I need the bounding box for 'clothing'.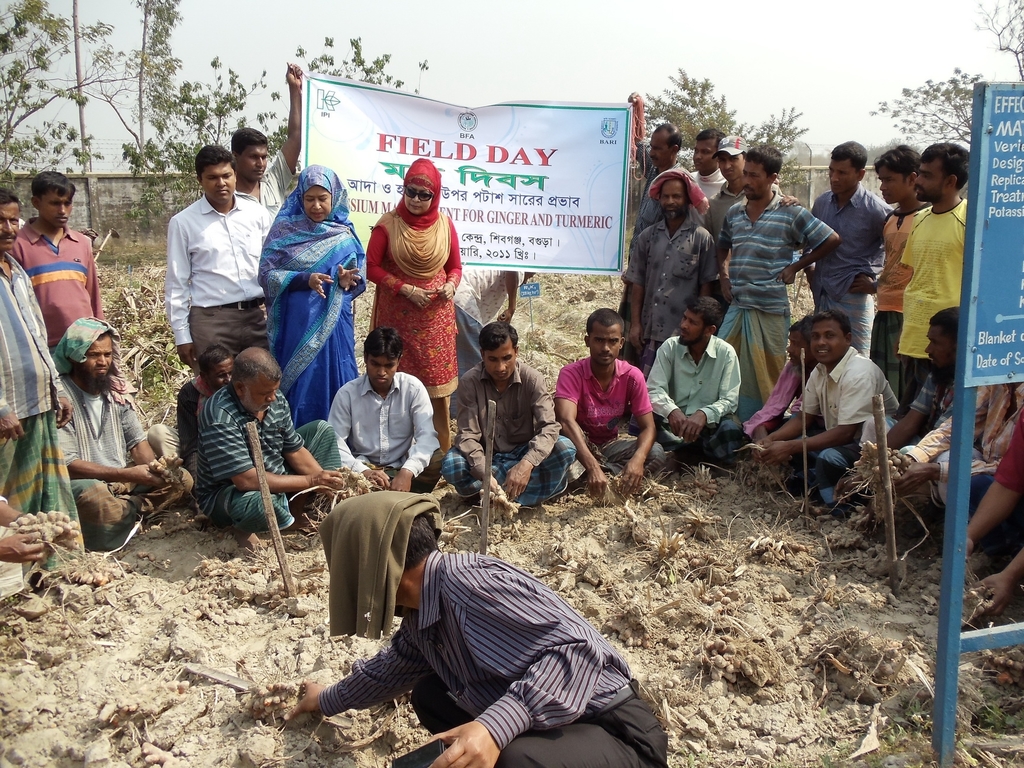
Here it is: left=644, top=335, right=744, bottom=461.
